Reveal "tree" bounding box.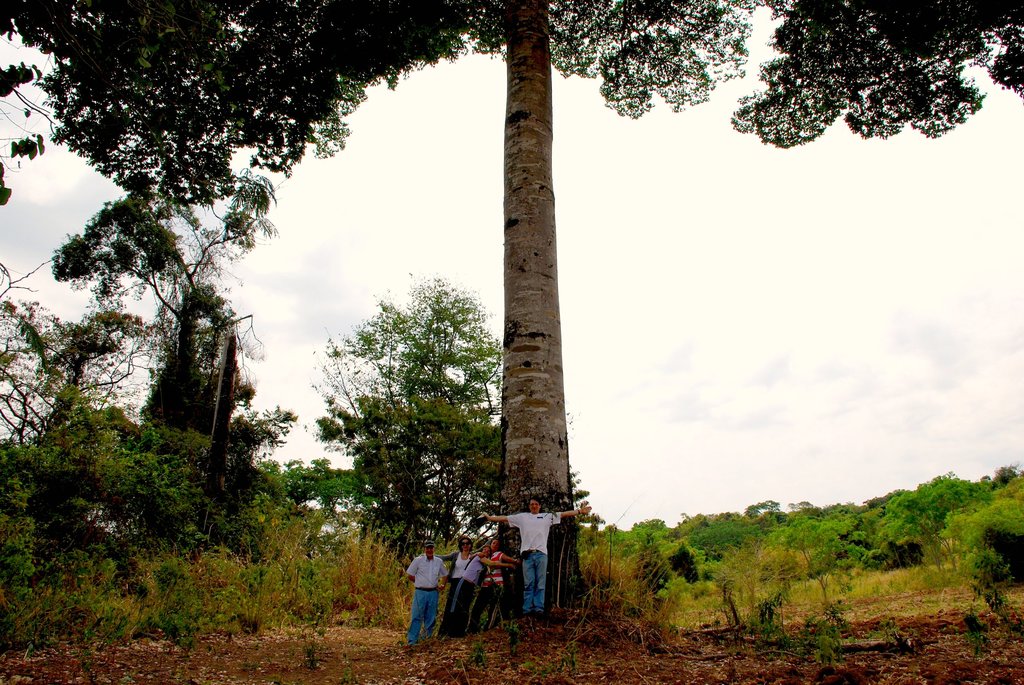
Revealed: left=0, top=3, right=1023, bottom=615.
